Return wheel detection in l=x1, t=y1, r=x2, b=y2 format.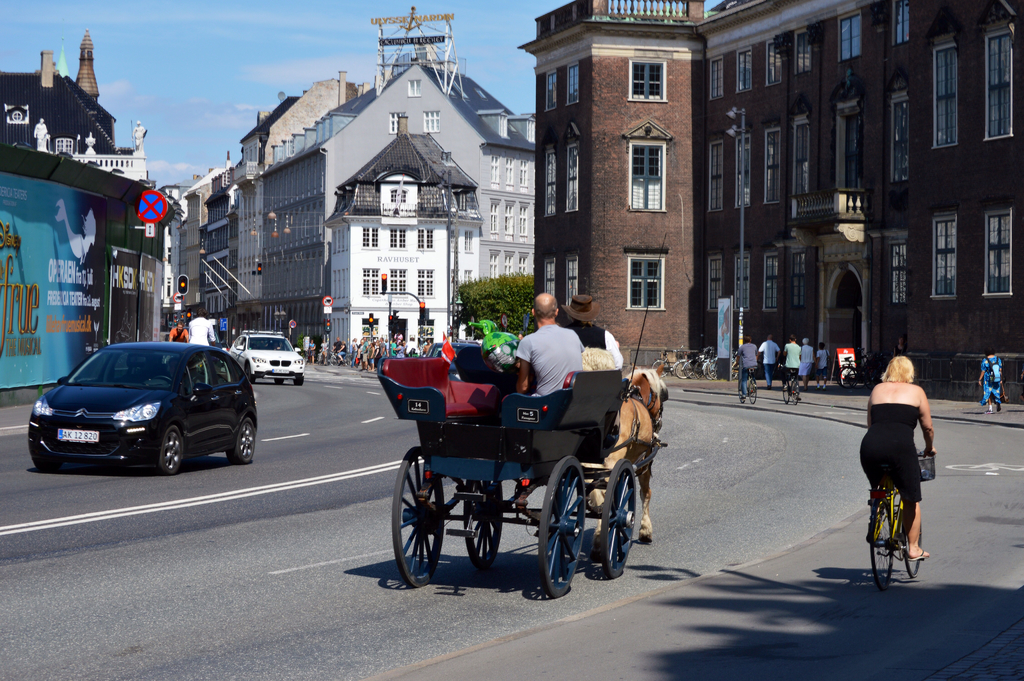
l=152, t=420, r=188, b=480.
